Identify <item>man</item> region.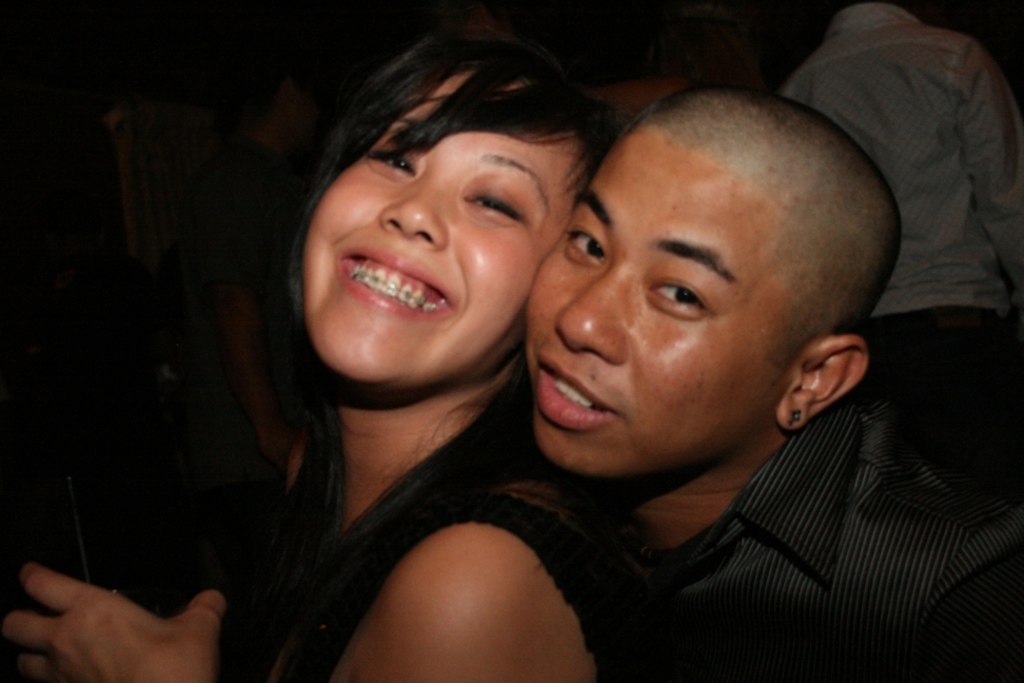
Region: x1=525 y1=86 x2=1023 y2=682.
